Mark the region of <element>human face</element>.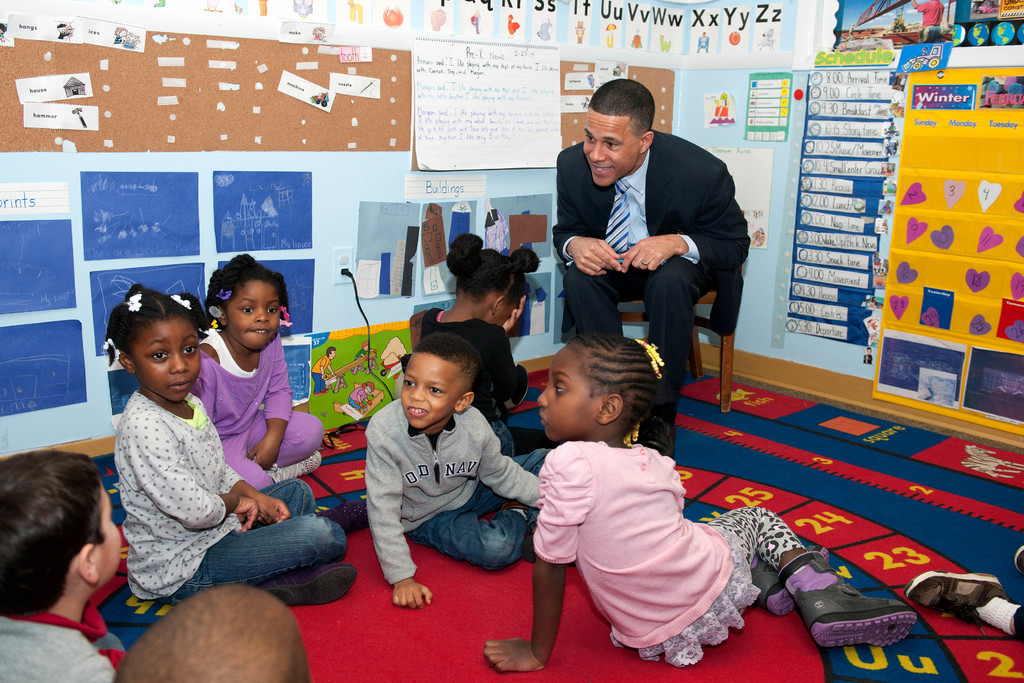
Region: 231:276:281:353.
